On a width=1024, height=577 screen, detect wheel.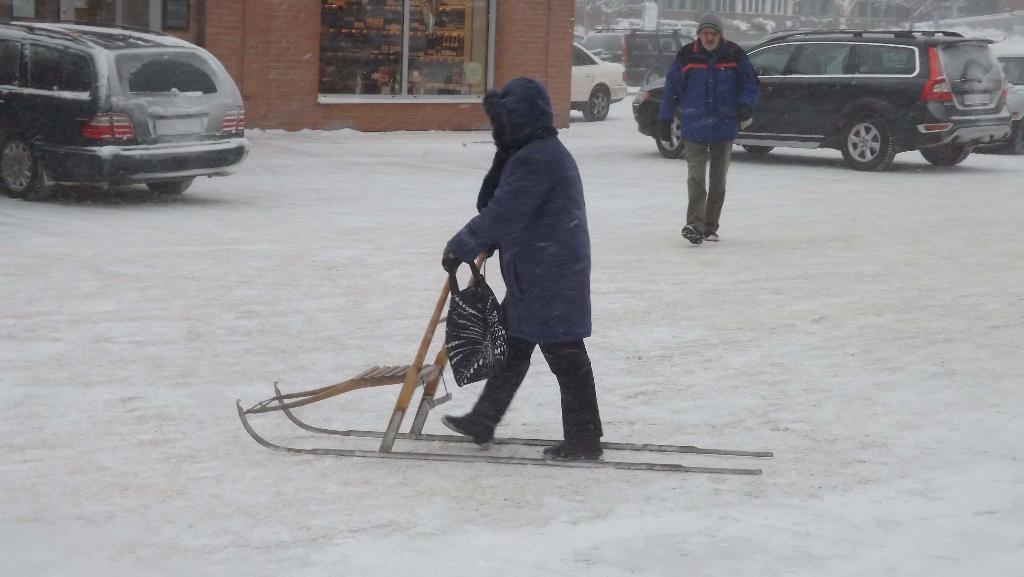
Rect(584, 84, 607, 120).
